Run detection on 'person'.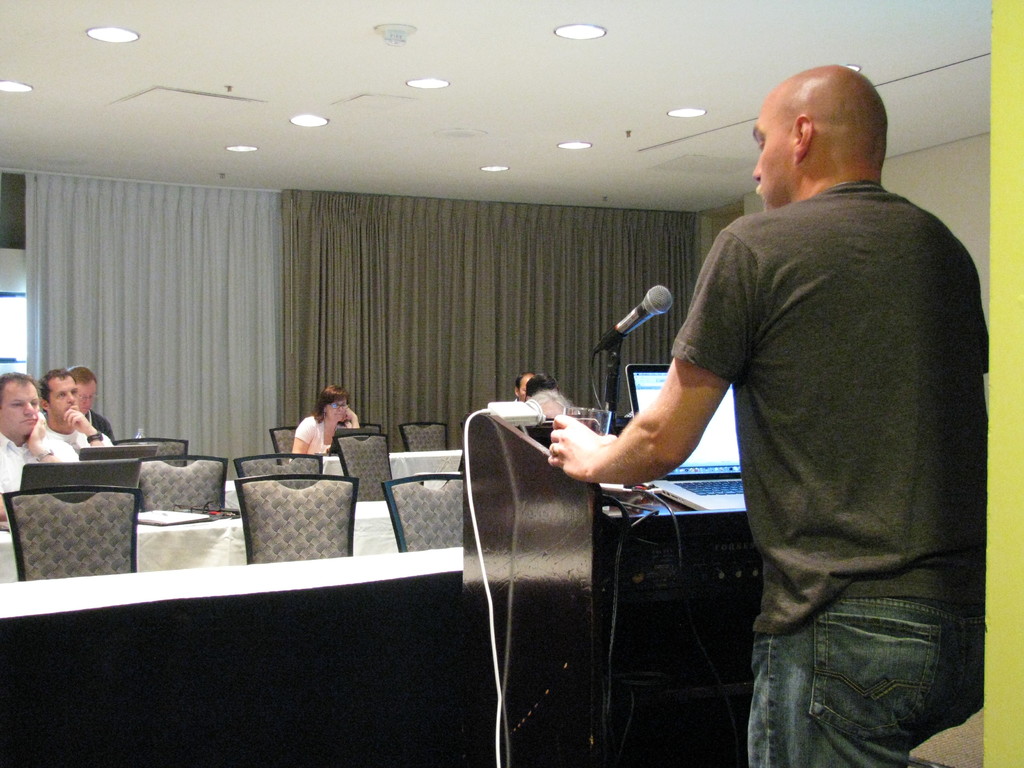
Result: <bbox>280, 383, 354, 479</bbox>.
